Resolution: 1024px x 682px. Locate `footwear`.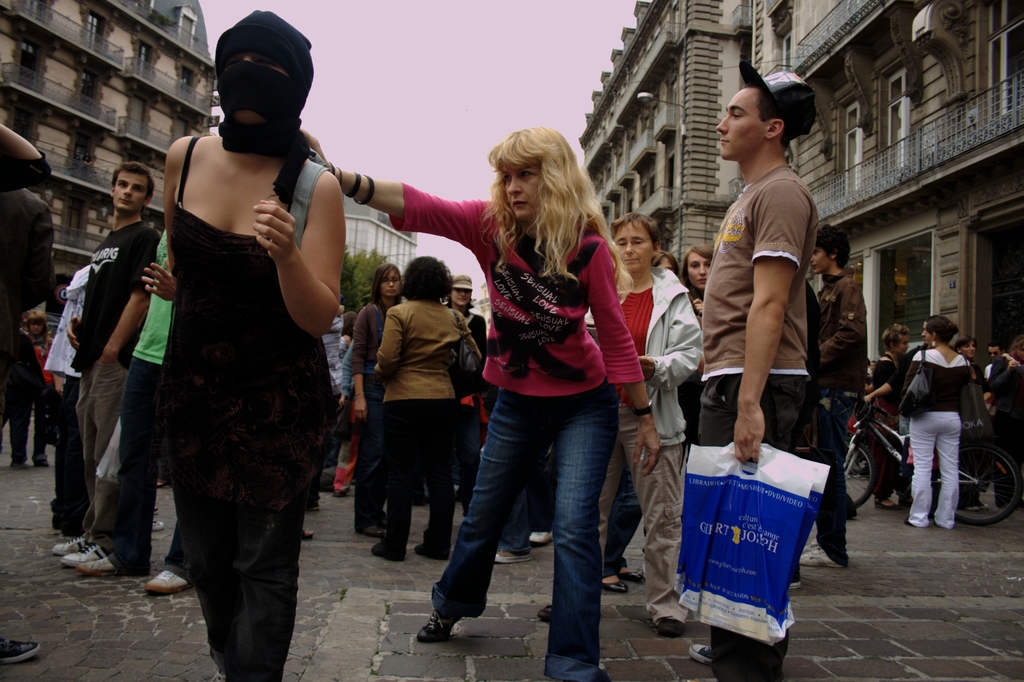
crop(799, 538, 847, 568).
